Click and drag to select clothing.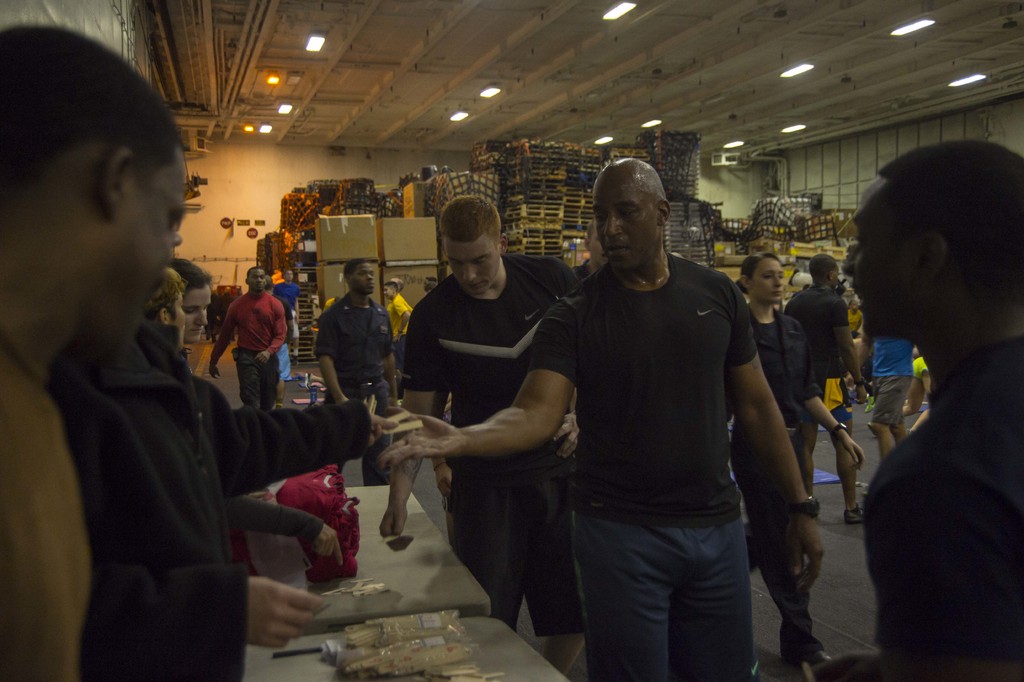
Selection: 915/353/926/373.
